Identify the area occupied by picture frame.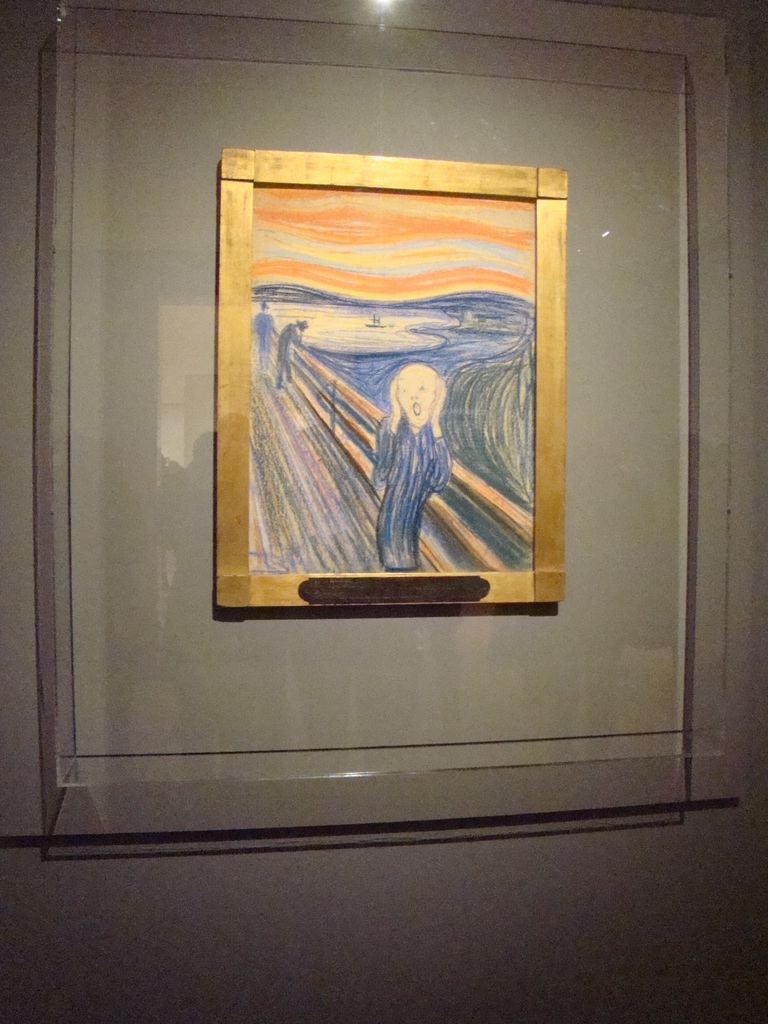
Area: (x1=212, y1=144, x2=569, y2=609).
